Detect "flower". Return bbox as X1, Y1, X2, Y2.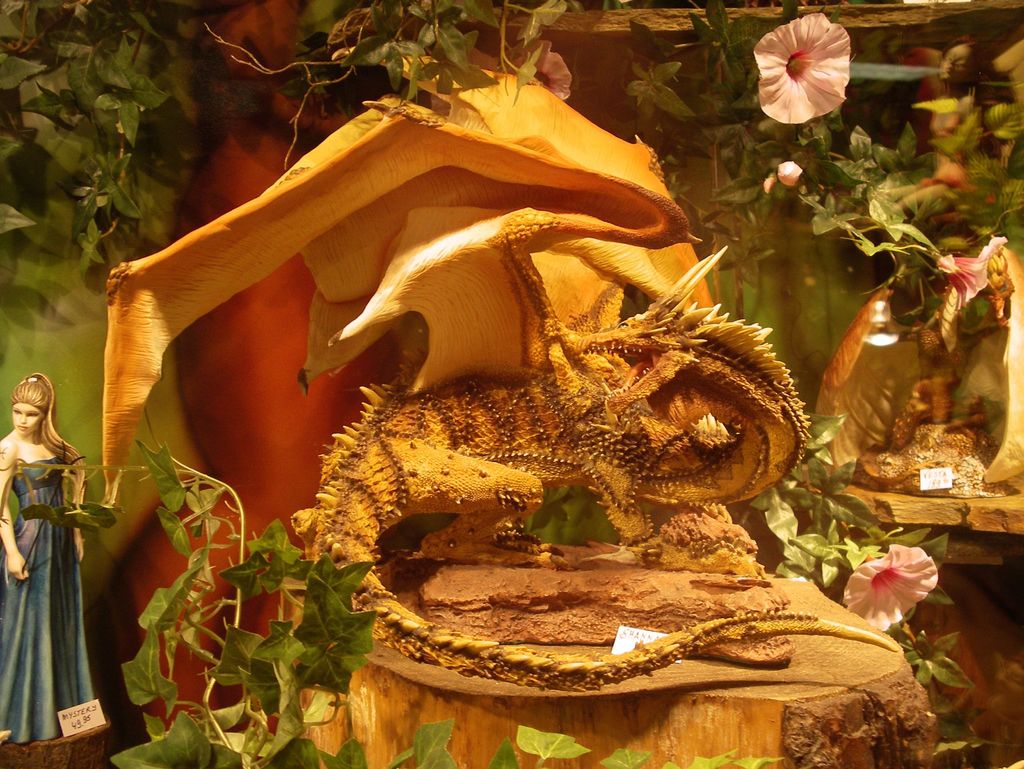
940, 236, 1007, 319.
